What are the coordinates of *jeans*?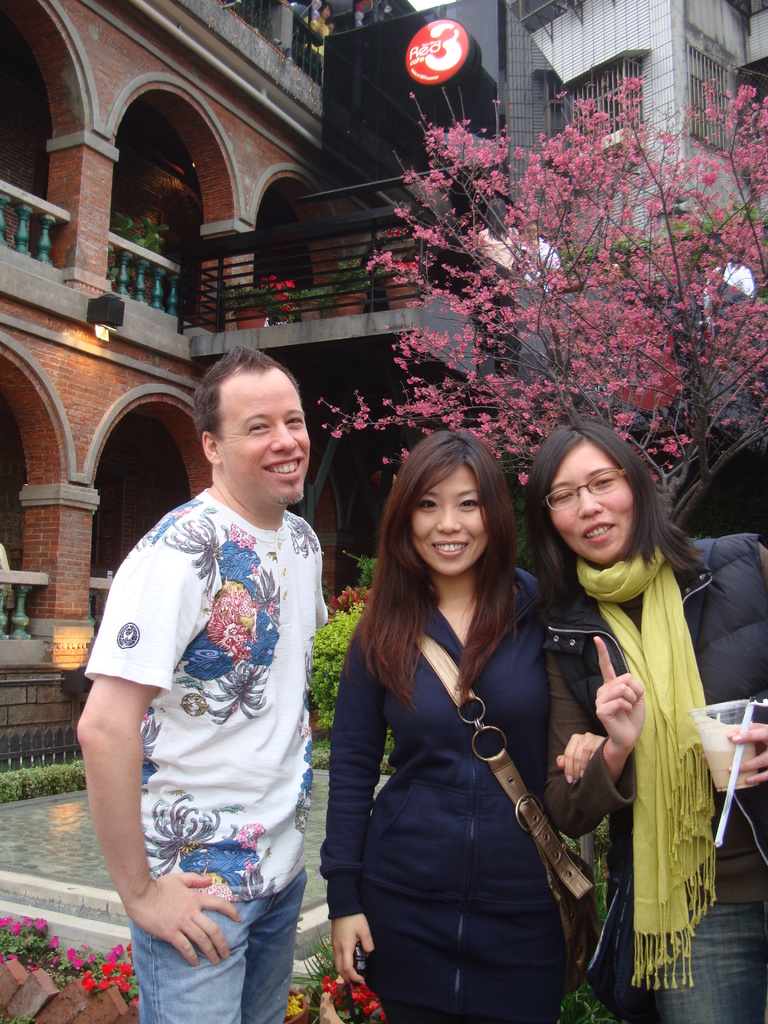
pyautogui.locateOnScreen(652, 902, 767, 1023).
